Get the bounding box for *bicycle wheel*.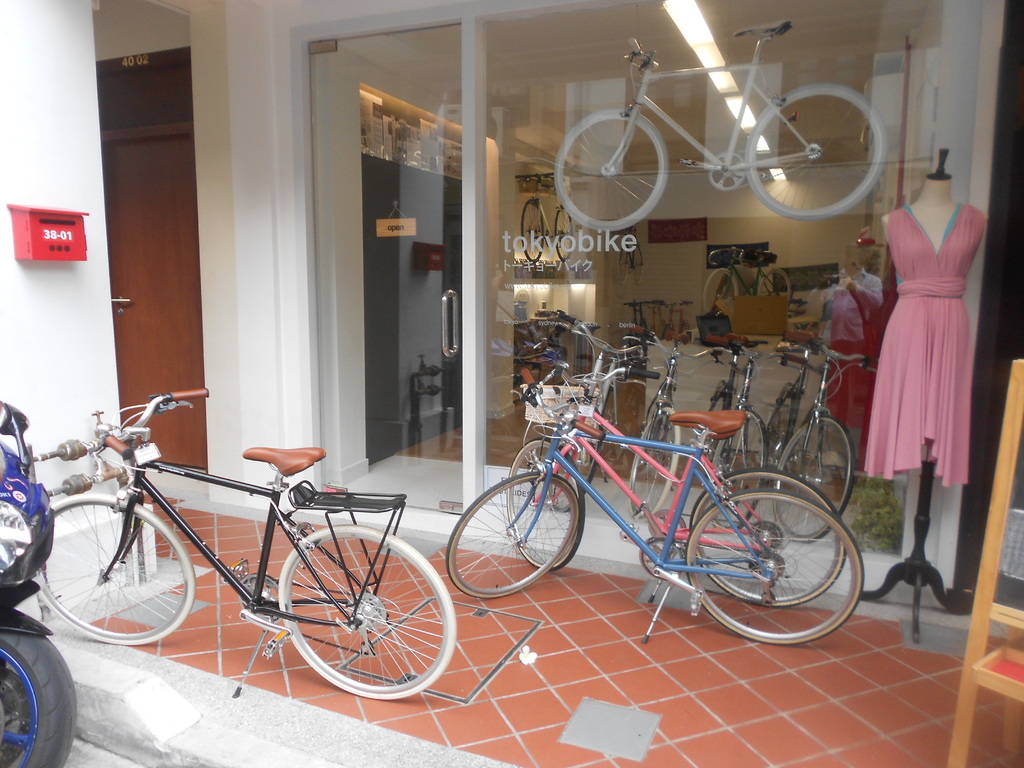
[left=629, top=406, right=687, bottom=523].
